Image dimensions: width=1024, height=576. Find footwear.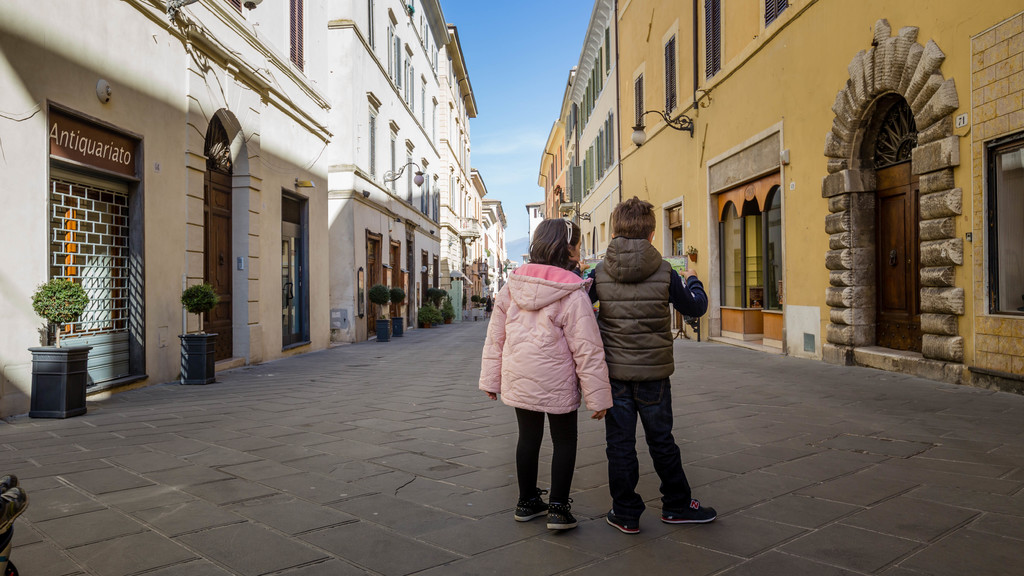
{"x1": 656, "y1": 469, "x2": 710, "y2": 529}.
